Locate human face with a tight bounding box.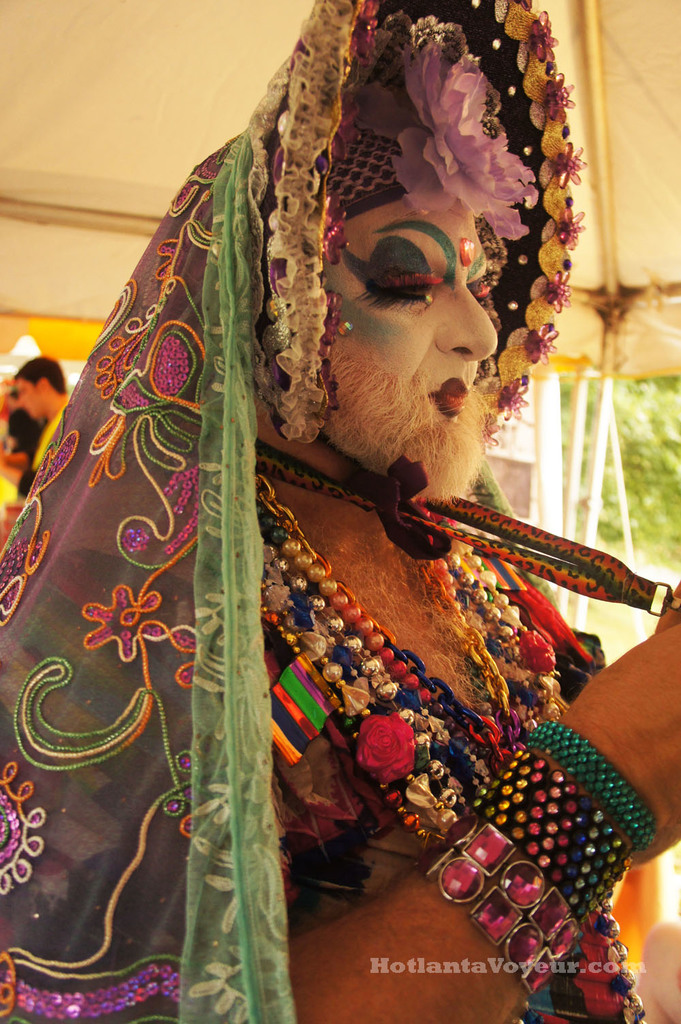
box(315, 196, 506, 414).
